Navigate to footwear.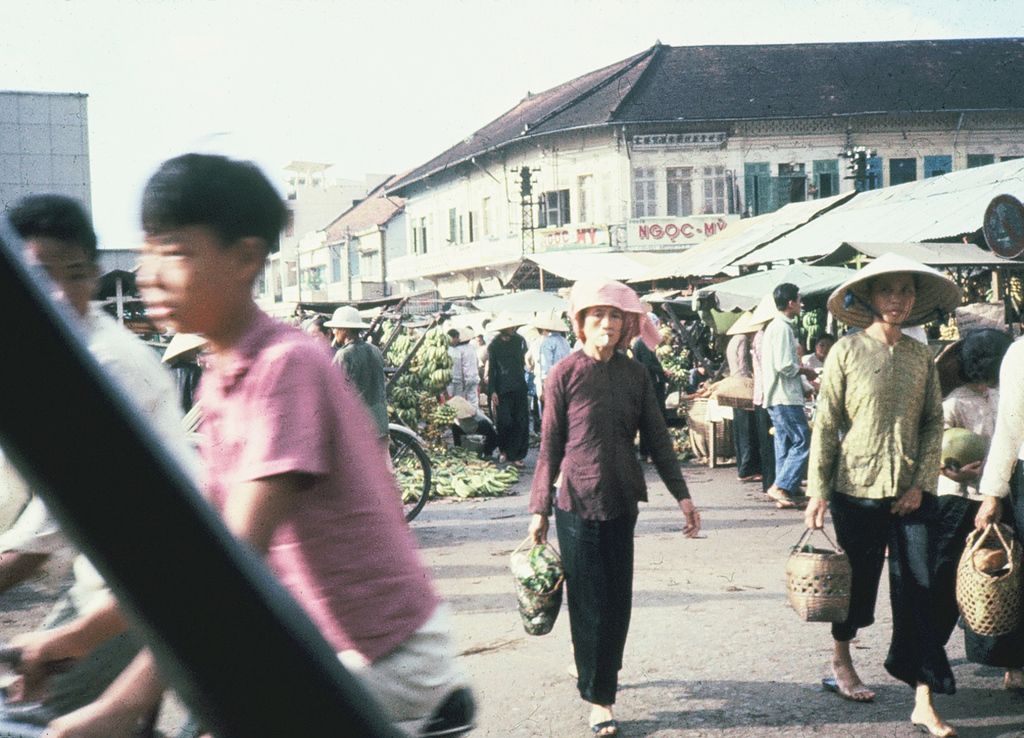
Navigation target: [585, 710, 618, 737].
